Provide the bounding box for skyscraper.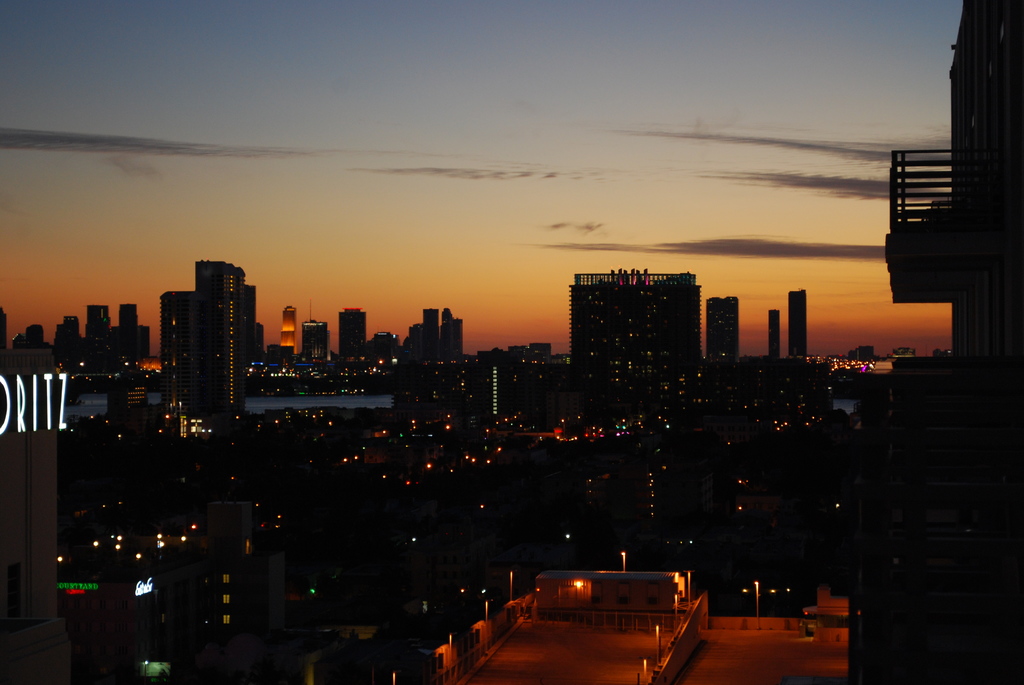
{"x1": 276, "y1": 307, "x2": 294, "y2": 354}.
